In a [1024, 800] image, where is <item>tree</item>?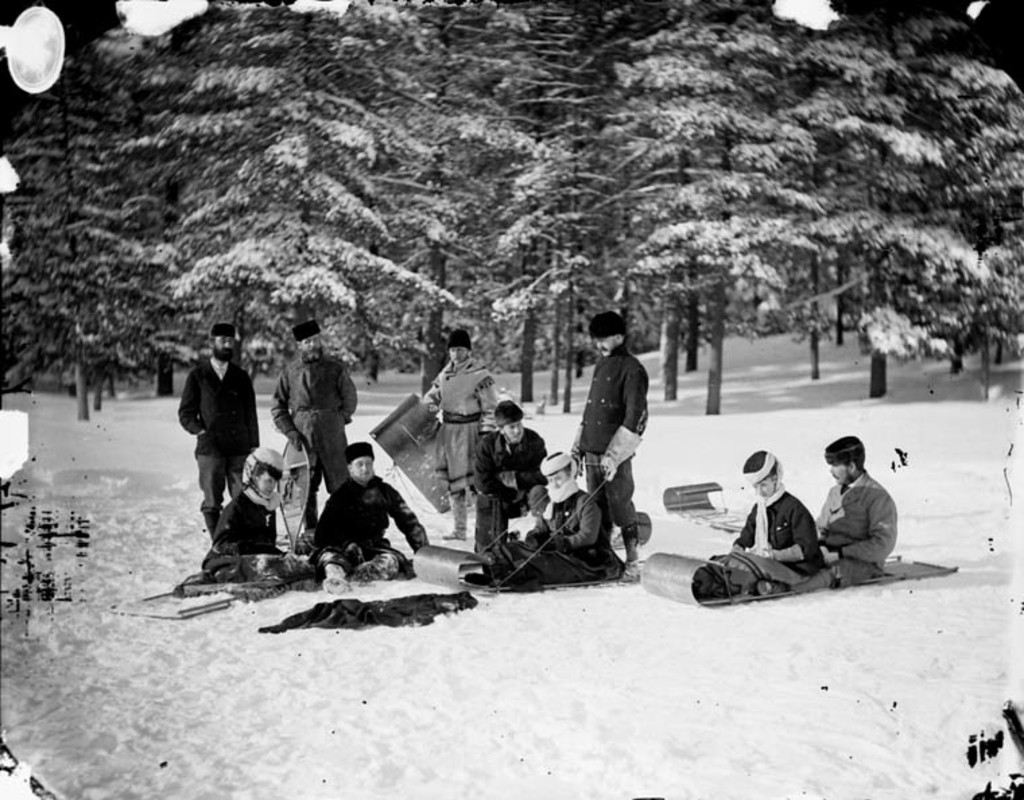
select_region(113, 0, 488, 393).
